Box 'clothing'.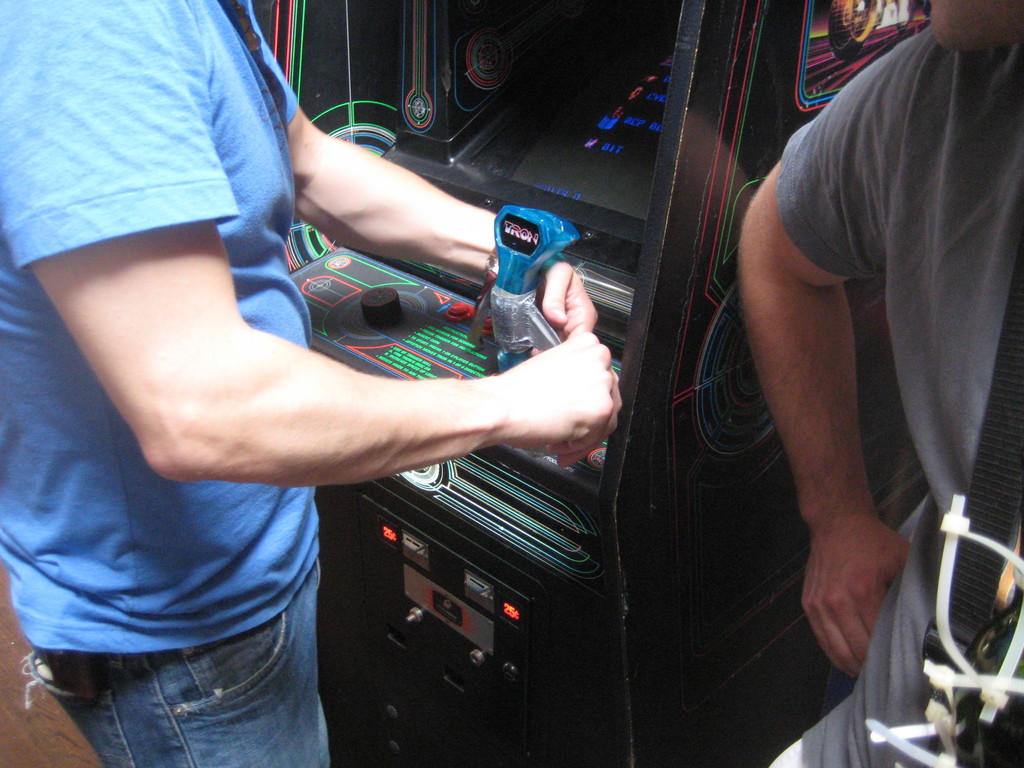
(0, 0, 322, 767).
